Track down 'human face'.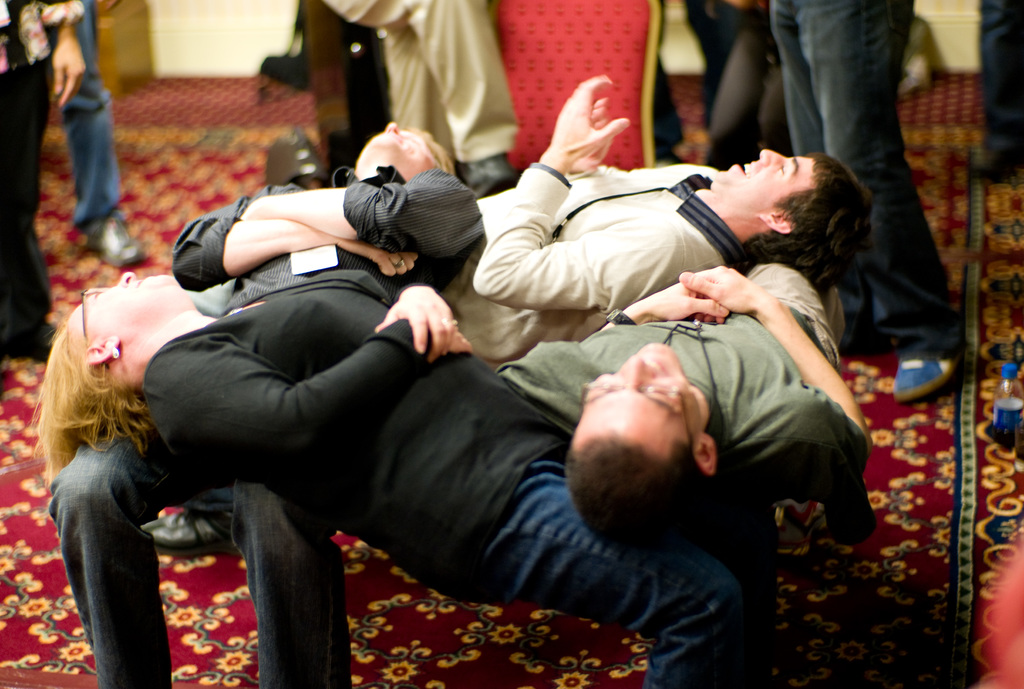
Tracked to [69,271,184,339].
